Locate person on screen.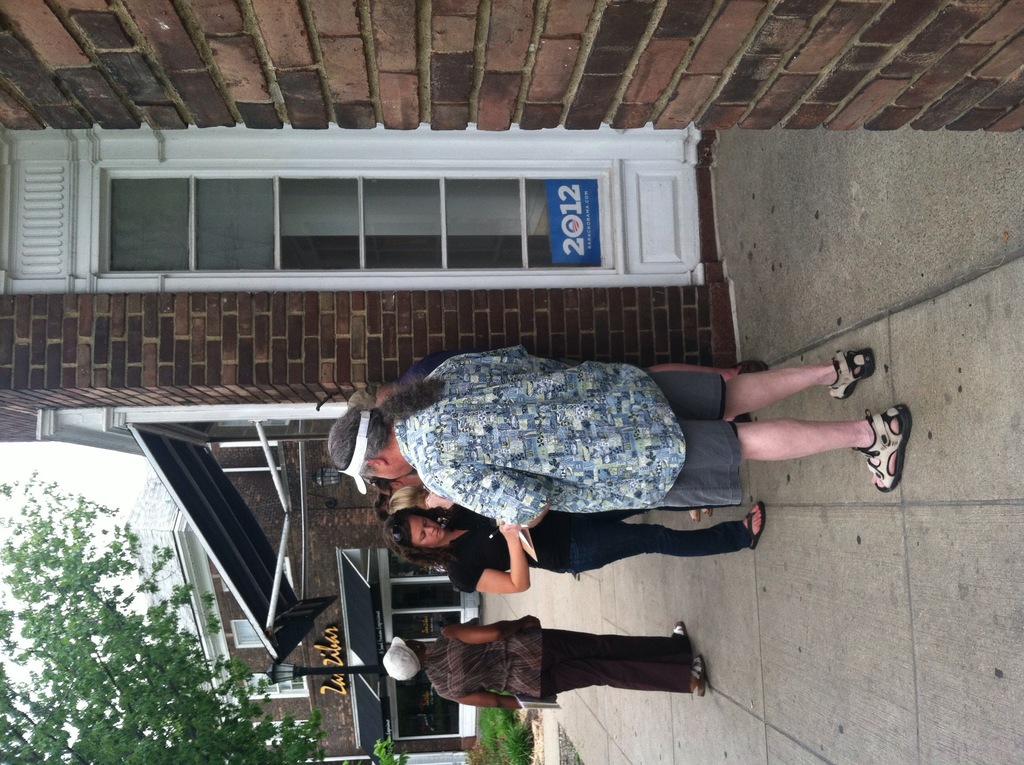
On screen at region(374, 472, 425, 490).
